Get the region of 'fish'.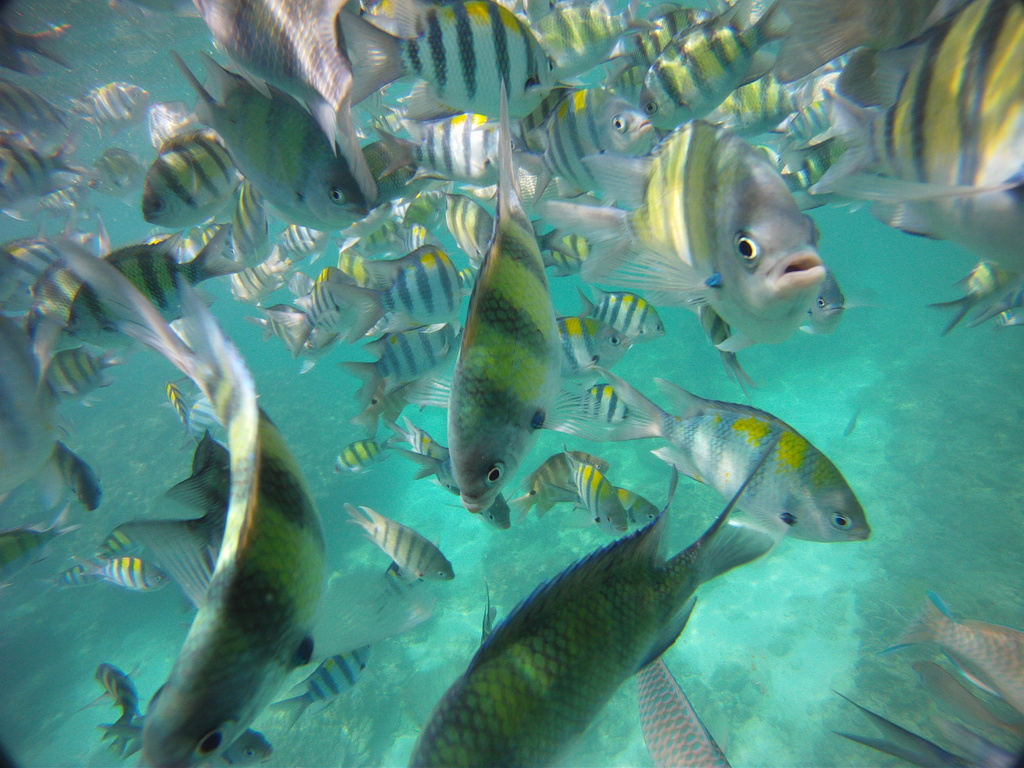
bbox=[0, 80, 68, 135].
